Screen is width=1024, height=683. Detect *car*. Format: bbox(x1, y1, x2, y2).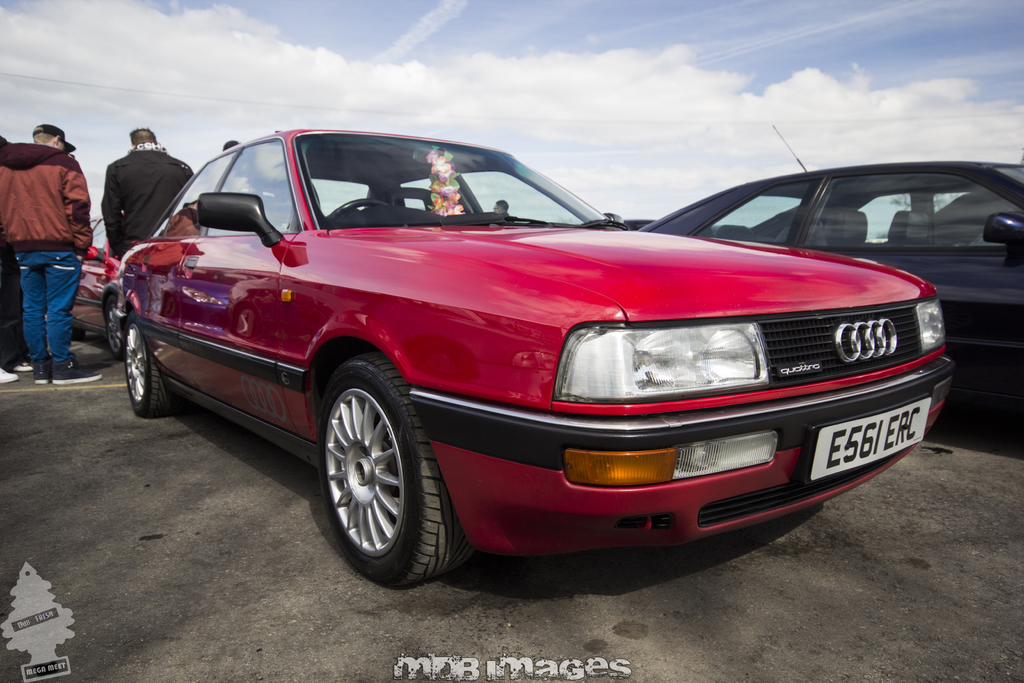
bbox(95, 126, 959, 596).
